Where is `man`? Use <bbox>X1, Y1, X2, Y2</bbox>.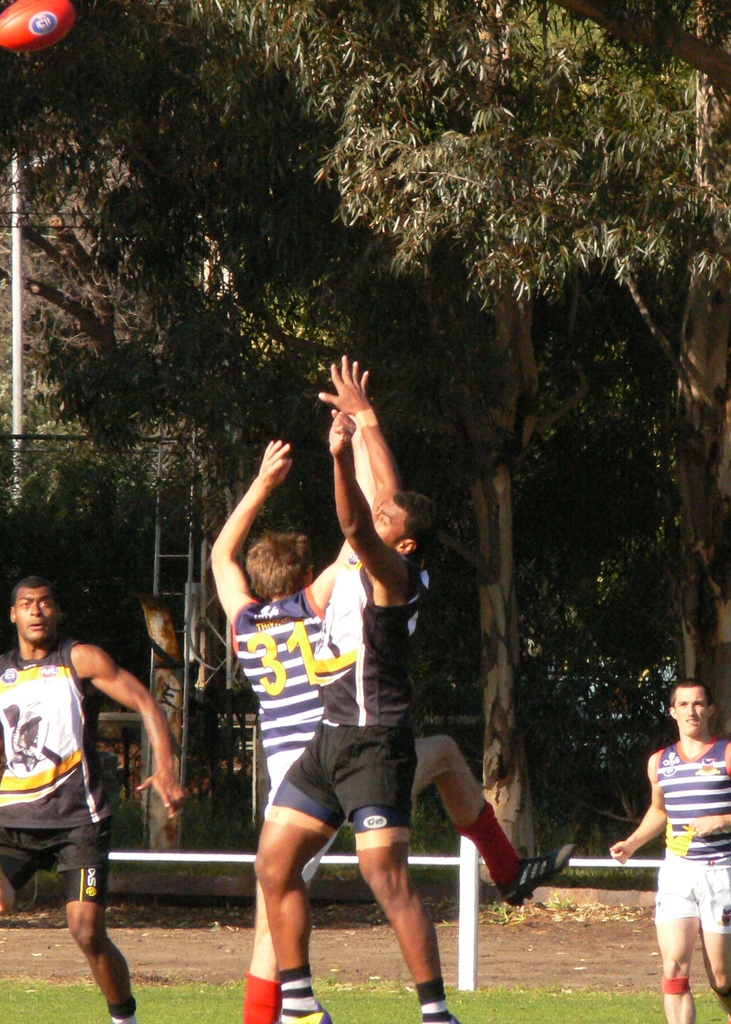
<bbox>0, 573, 186, 1023</bbox>.
